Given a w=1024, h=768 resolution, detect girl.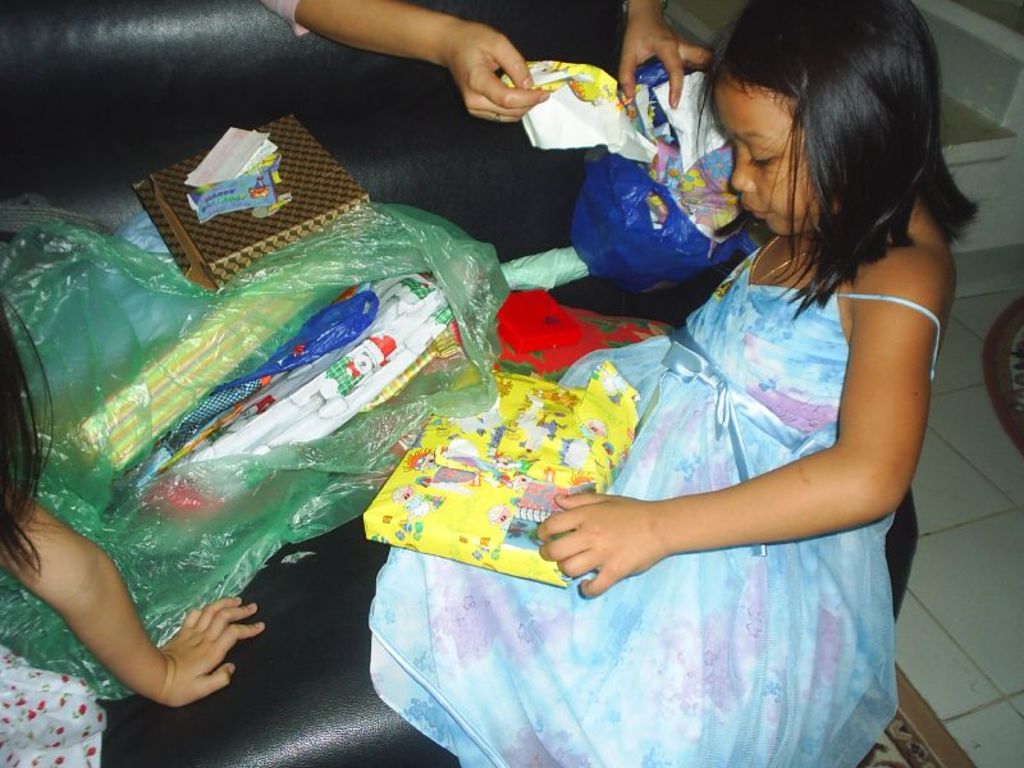
{"x1": 361, "y1": 0, "x2": 996, "y2": 767}.
